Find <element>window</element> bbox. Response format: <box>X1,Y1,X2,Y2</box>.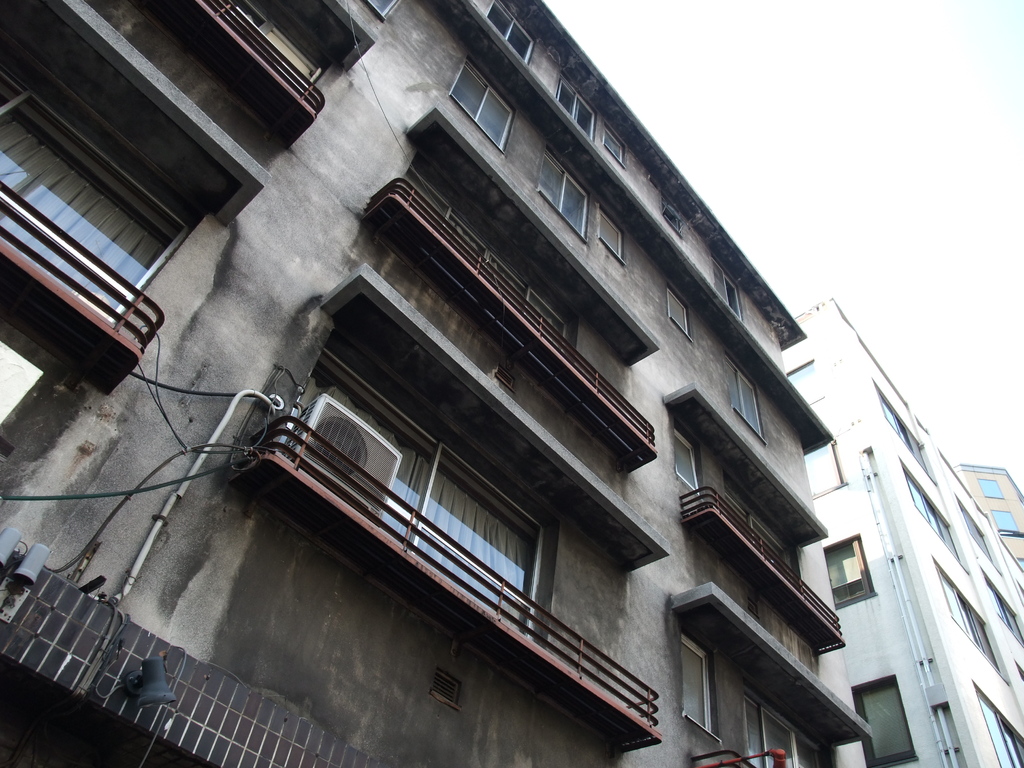
<box>902,465,963,564</box>.
